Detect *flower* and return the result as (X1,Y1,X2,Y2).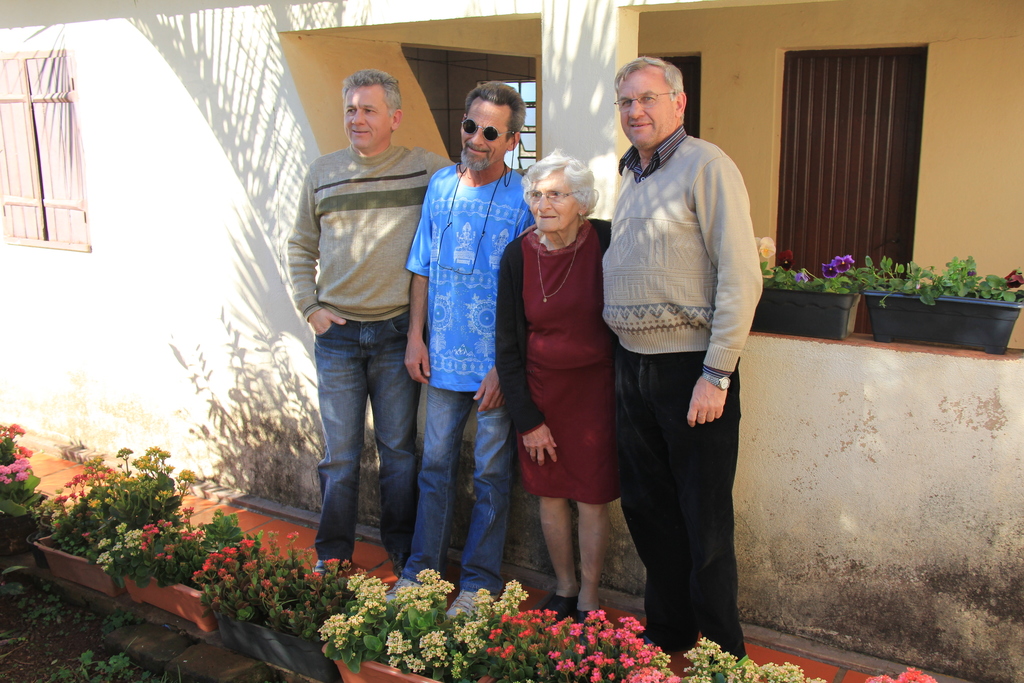
(861,667,936,682).
